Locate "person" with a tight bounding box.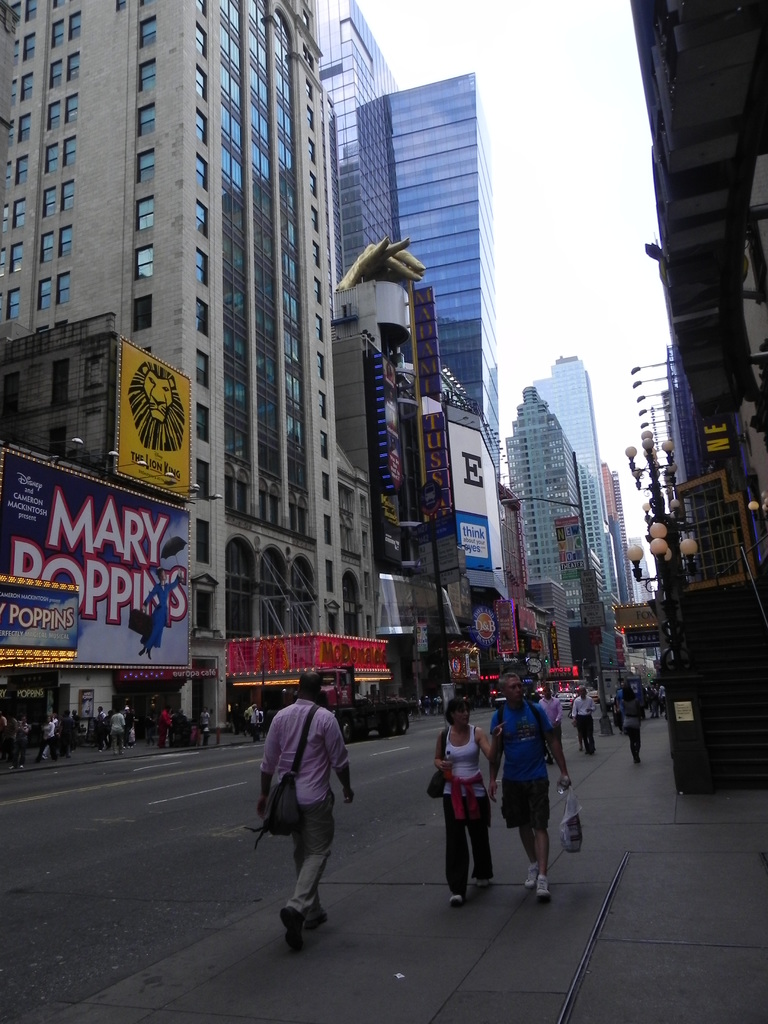
bbox(574, 677, 591, 753).
